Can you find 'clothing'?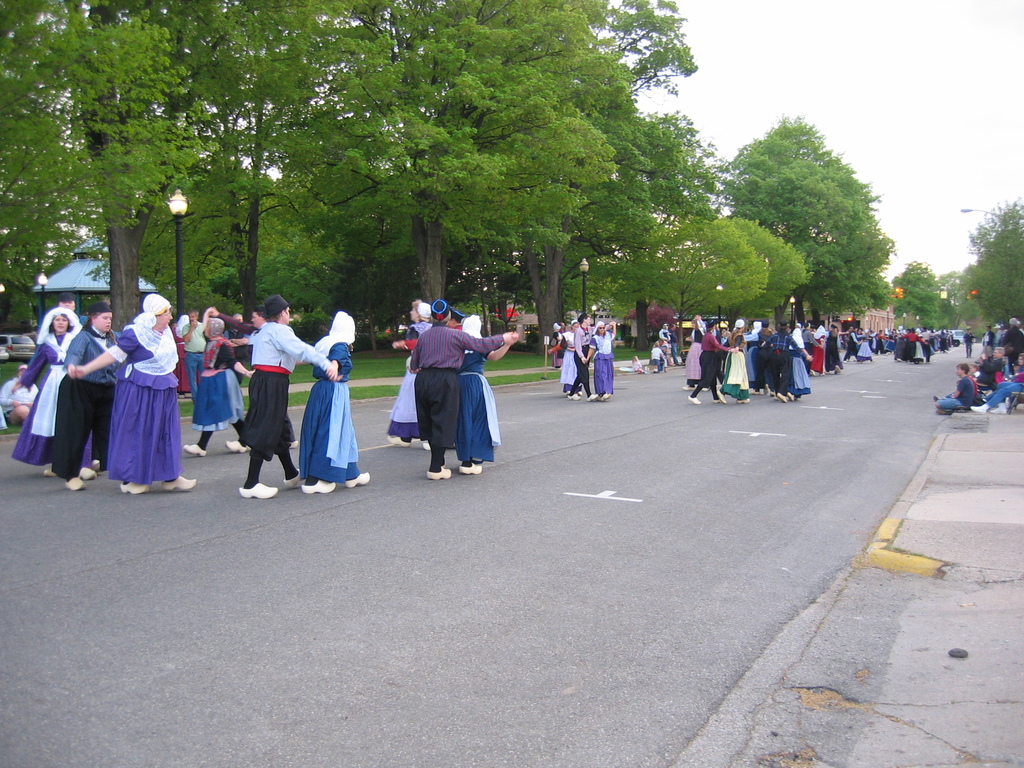
Yes, bounding box: BBox(0, 364, 41, 419).
